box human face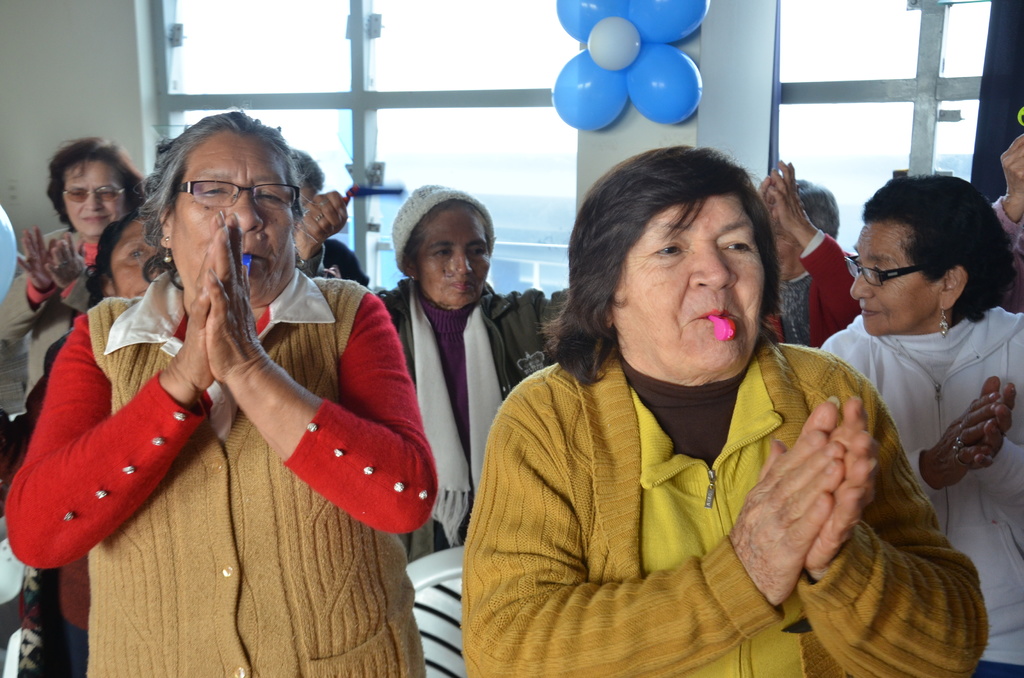
x1=167 y1=122 x2=293 y2=319
